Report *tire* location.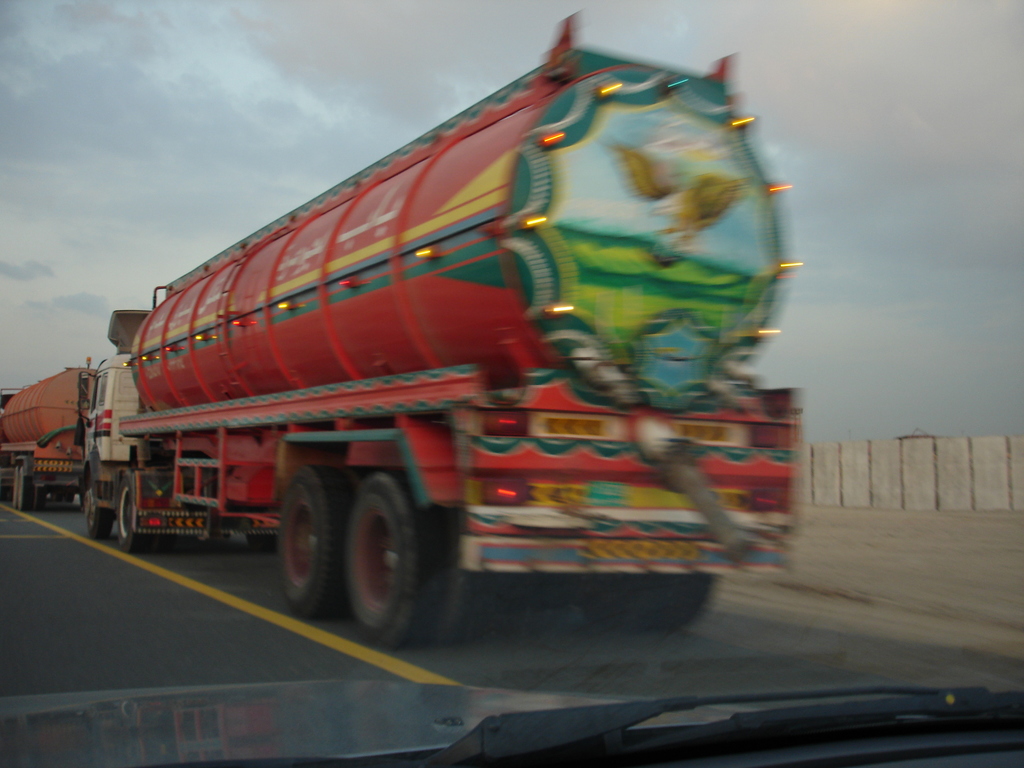
Report: (111,468,146,553).
